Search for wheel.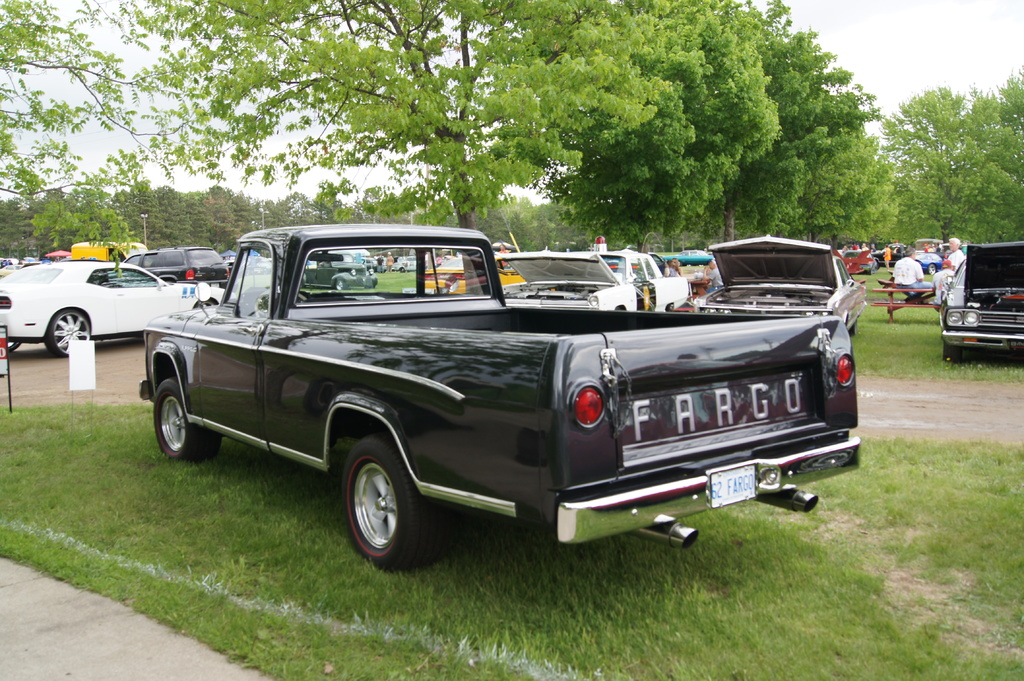
Found at bbox=[926, 261, 939, 275].
